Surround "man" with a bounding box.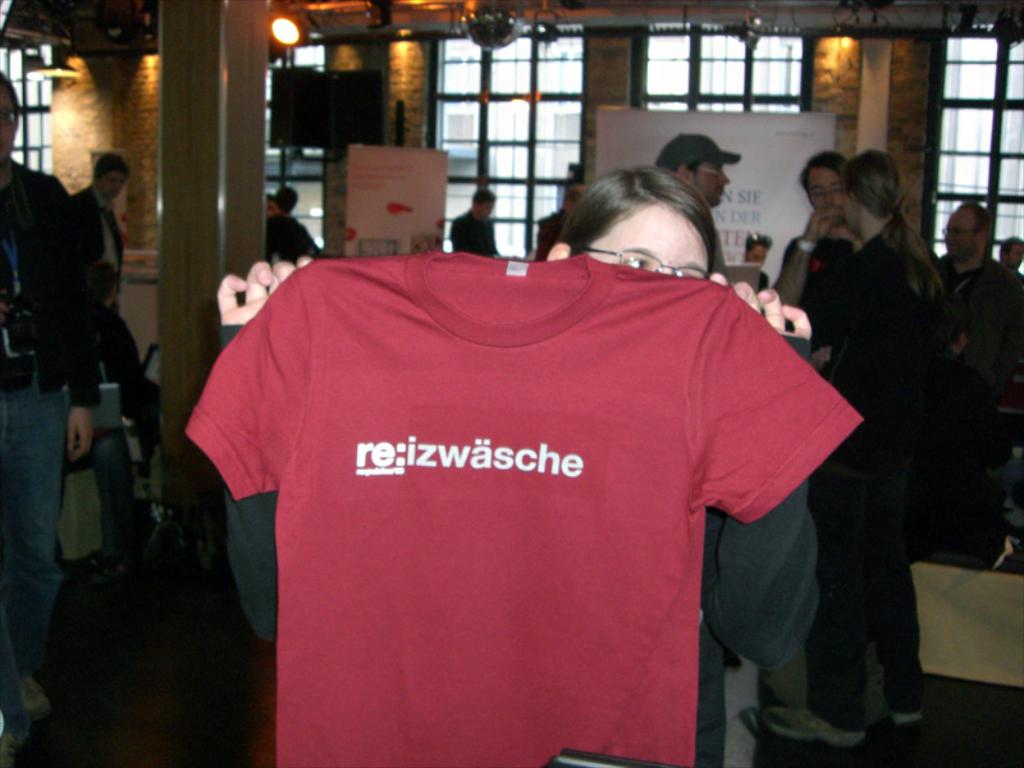
0,64,106,767.
